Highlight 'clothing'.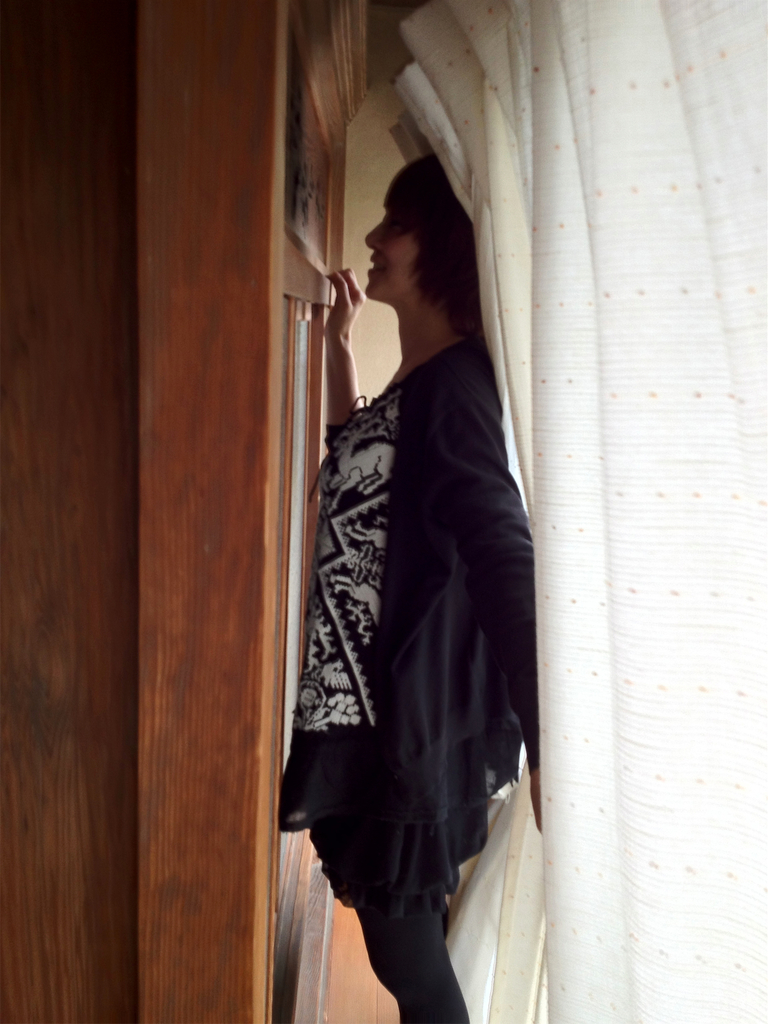
Highlighted region: [x1=273, y1=337, x2=534, y2=1023].
